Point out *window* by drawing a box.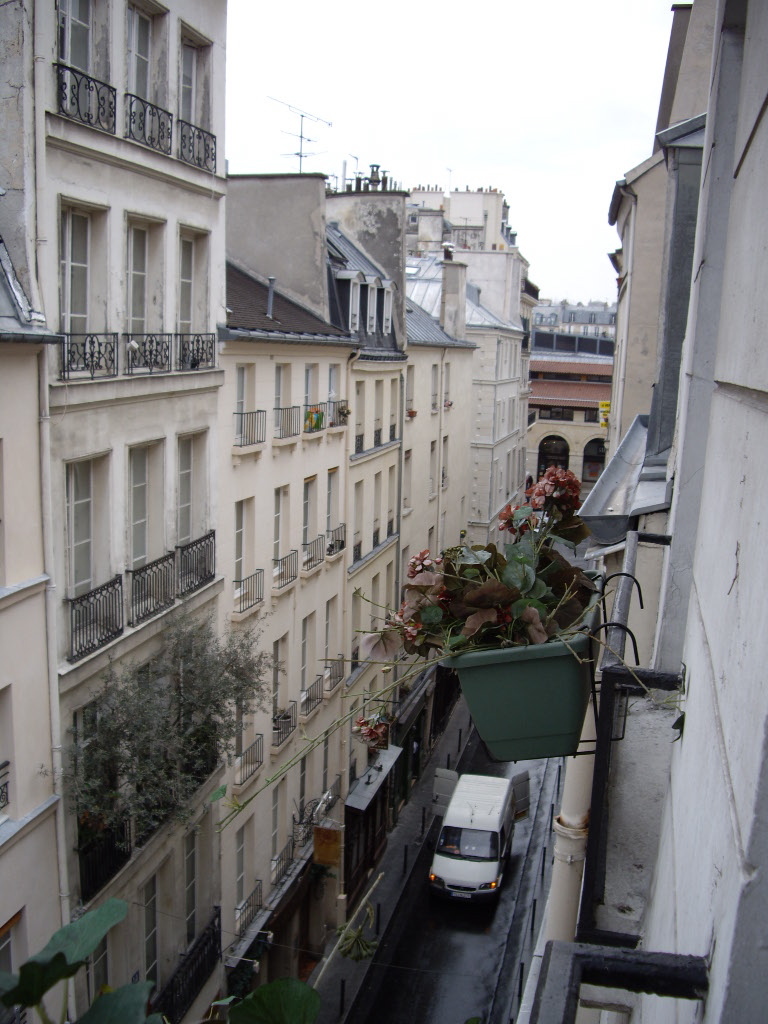
174,825,195,946.
